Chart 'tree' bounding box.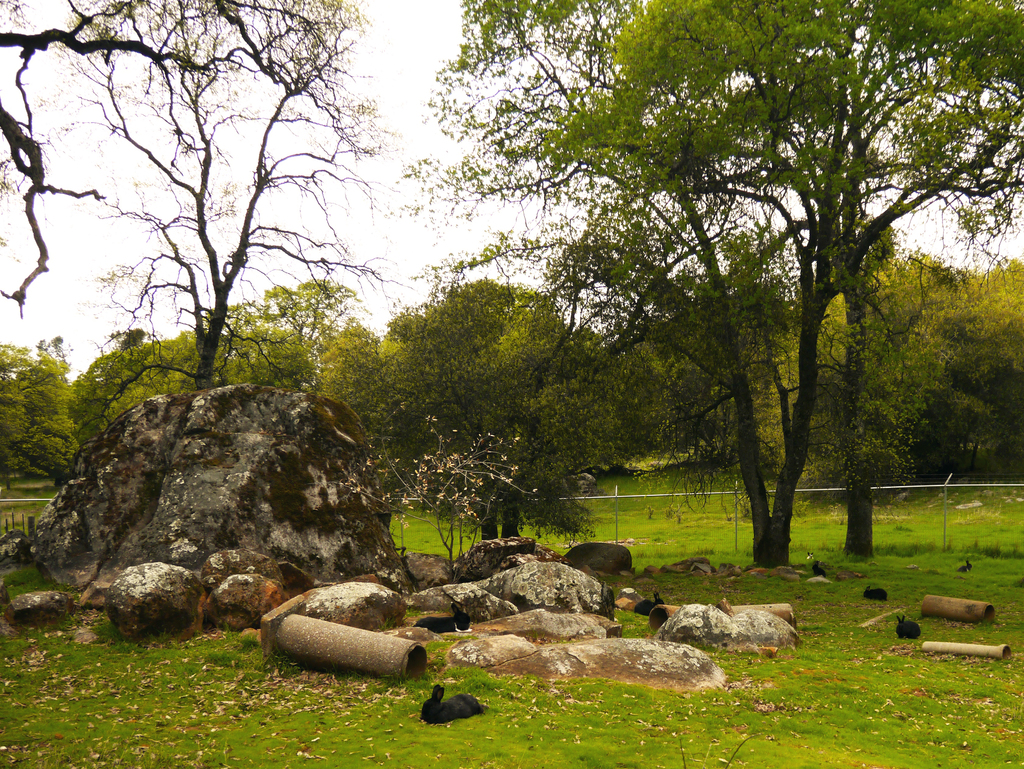
Charted: bbox=(0, 0, 380, 316).
